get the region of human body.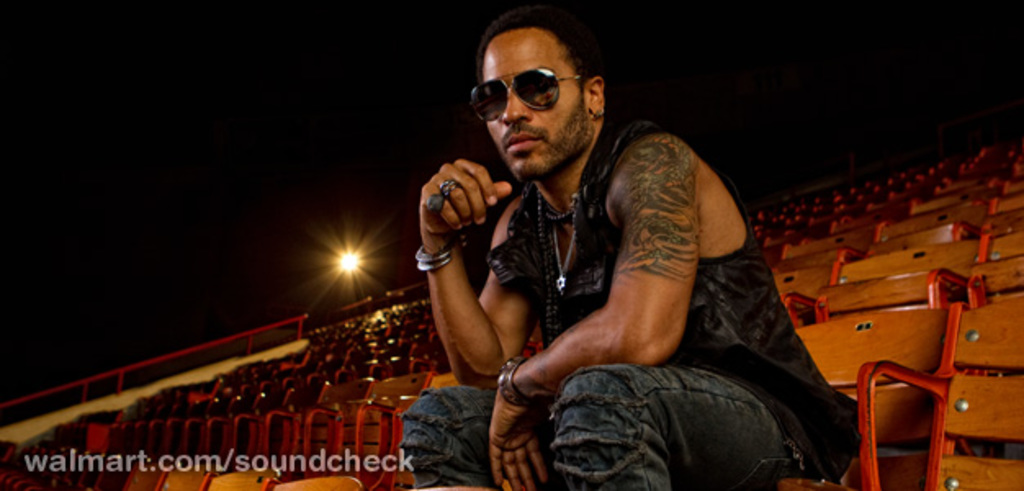
<region>388, 39, 836, 476</region>.
